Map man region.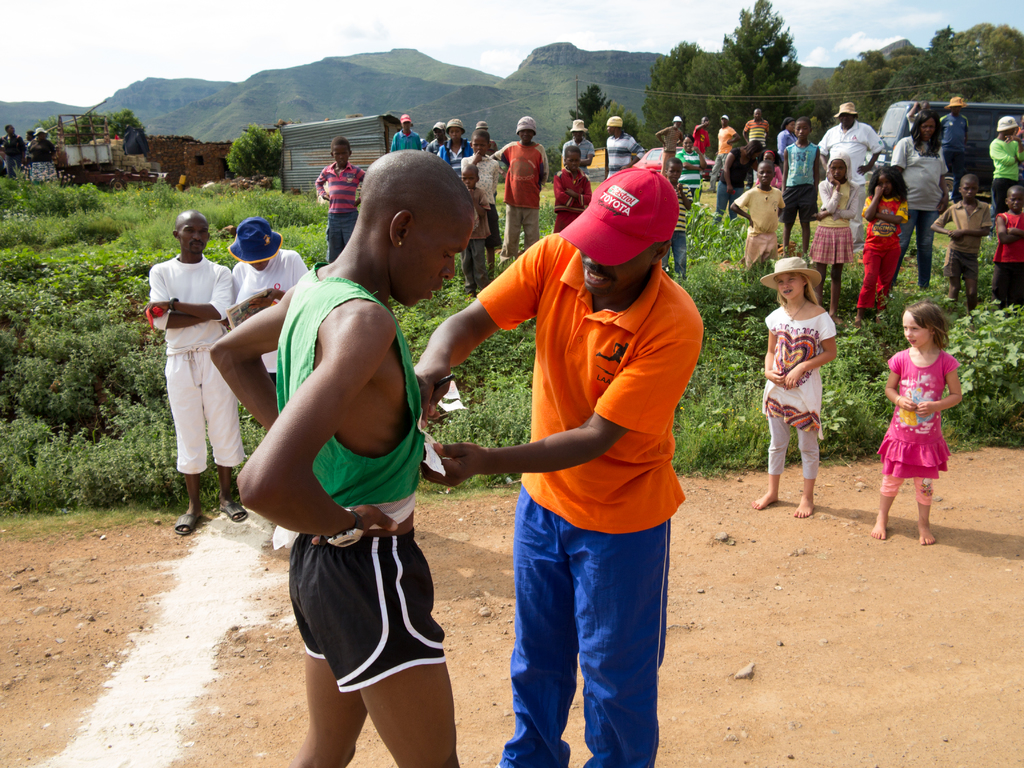
Mapped to (left=742, top=109, right=772, bottom=149).
